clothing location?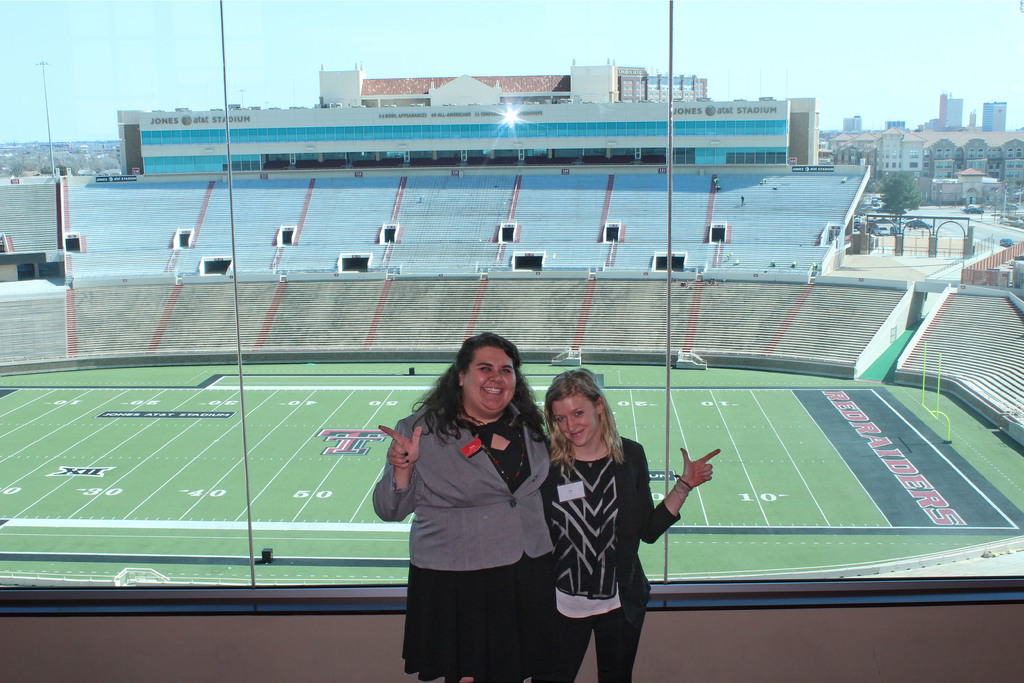
x1=377 y1=393 x2=567 y2=680
